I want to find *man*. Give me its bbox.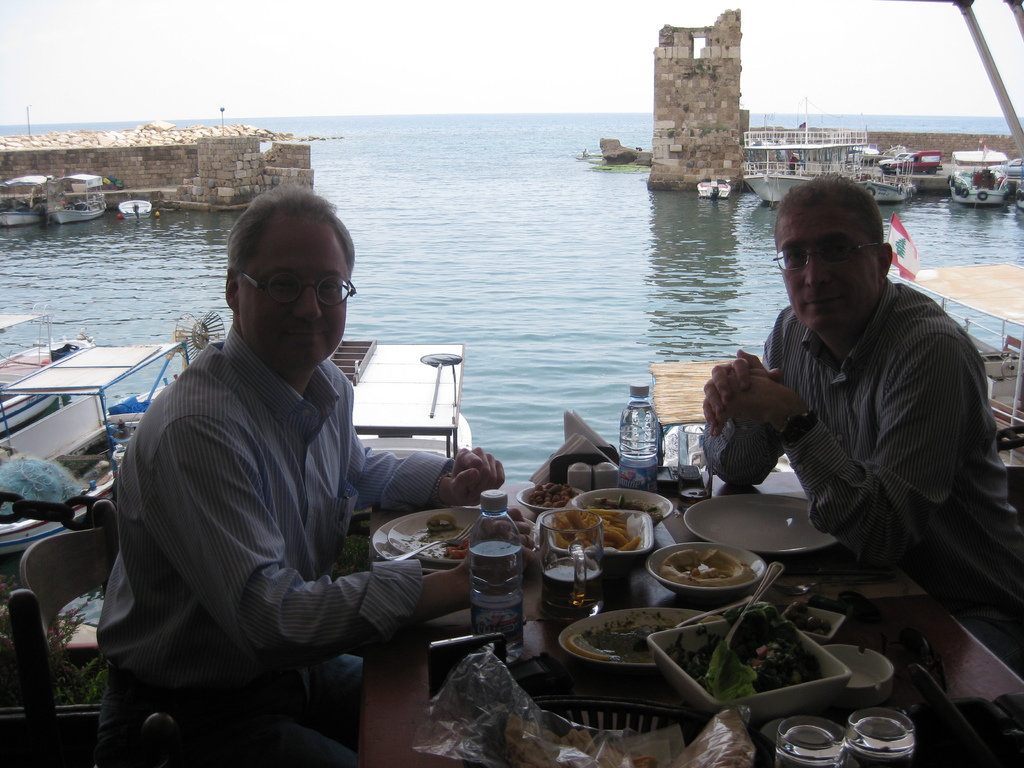
l=95, t=180, r=504, b=767.
